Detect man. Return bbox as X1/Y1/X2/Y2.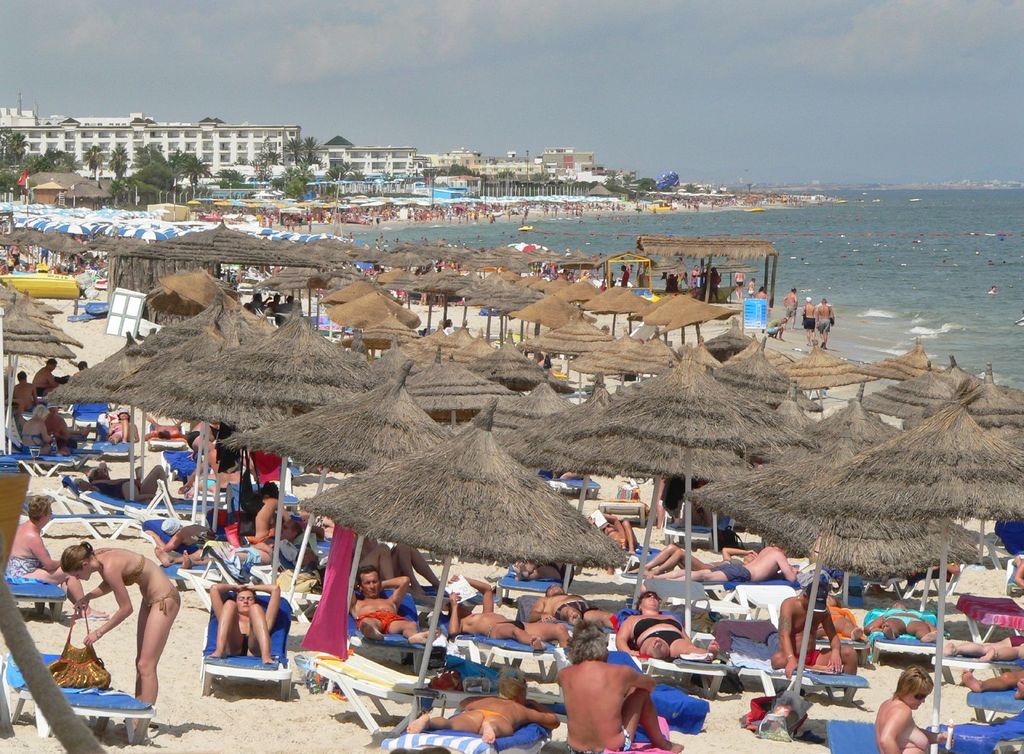
286/296/294/304.
